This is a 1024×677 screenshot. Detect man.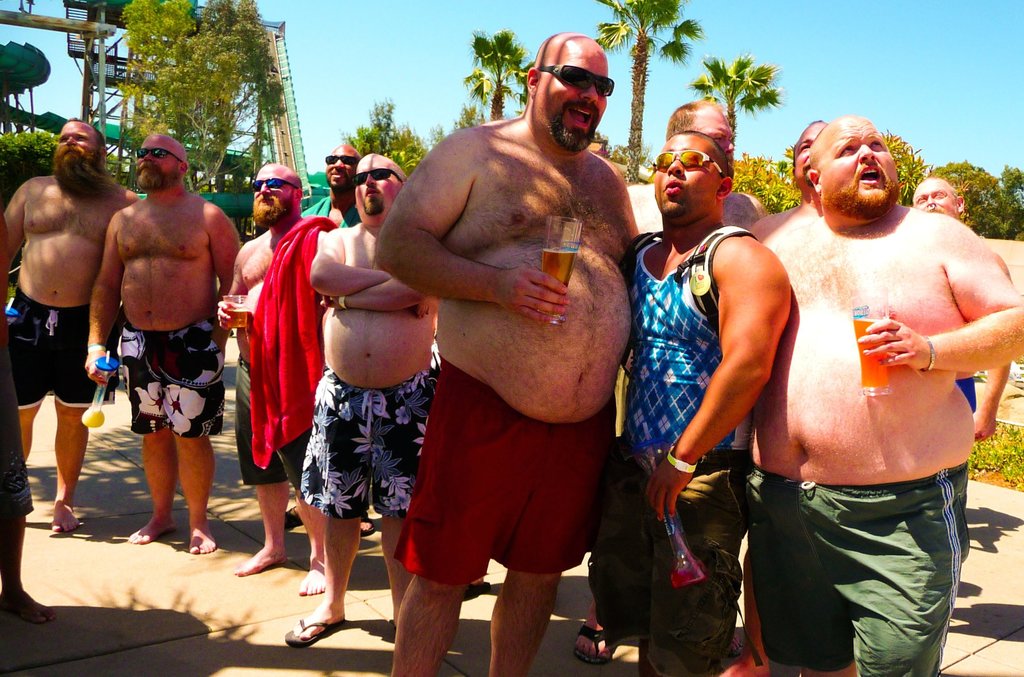
(284, 139, 378, 538).
